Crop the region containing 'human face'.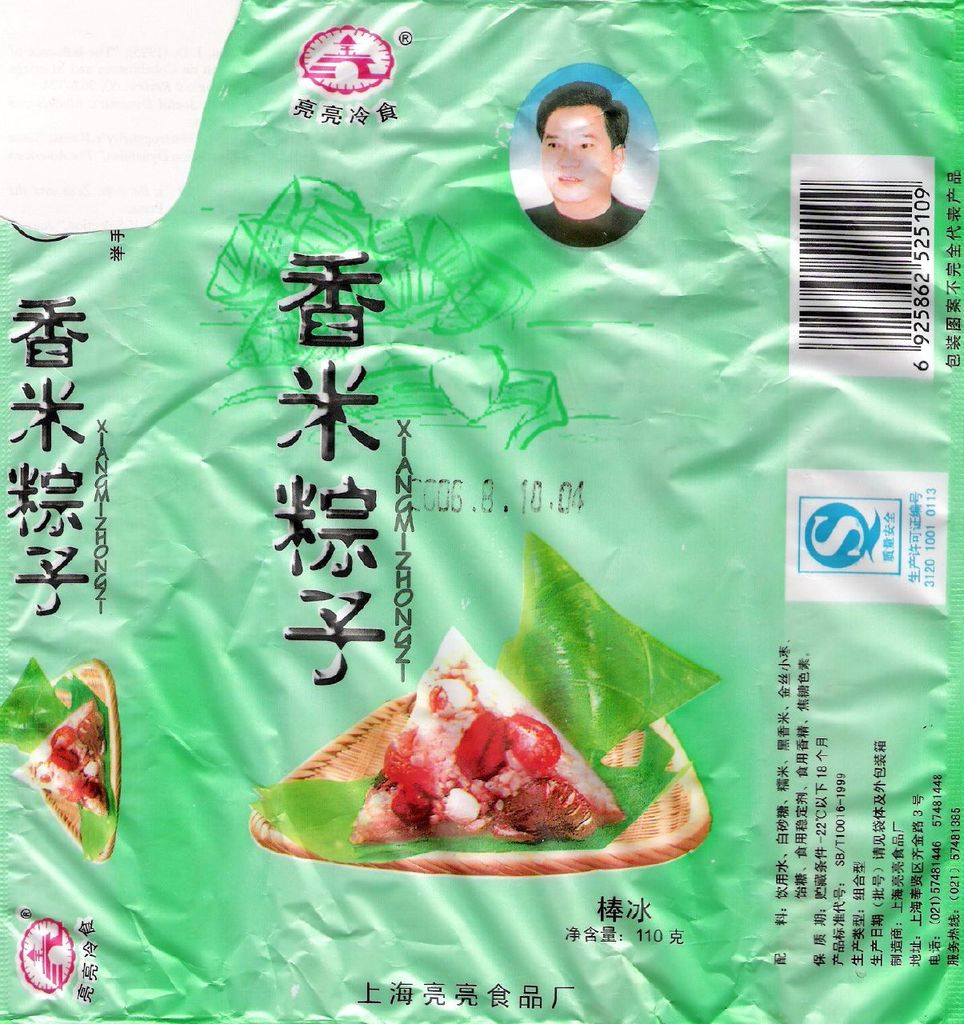
Crop region: locate(543, 103, 617, 207).
